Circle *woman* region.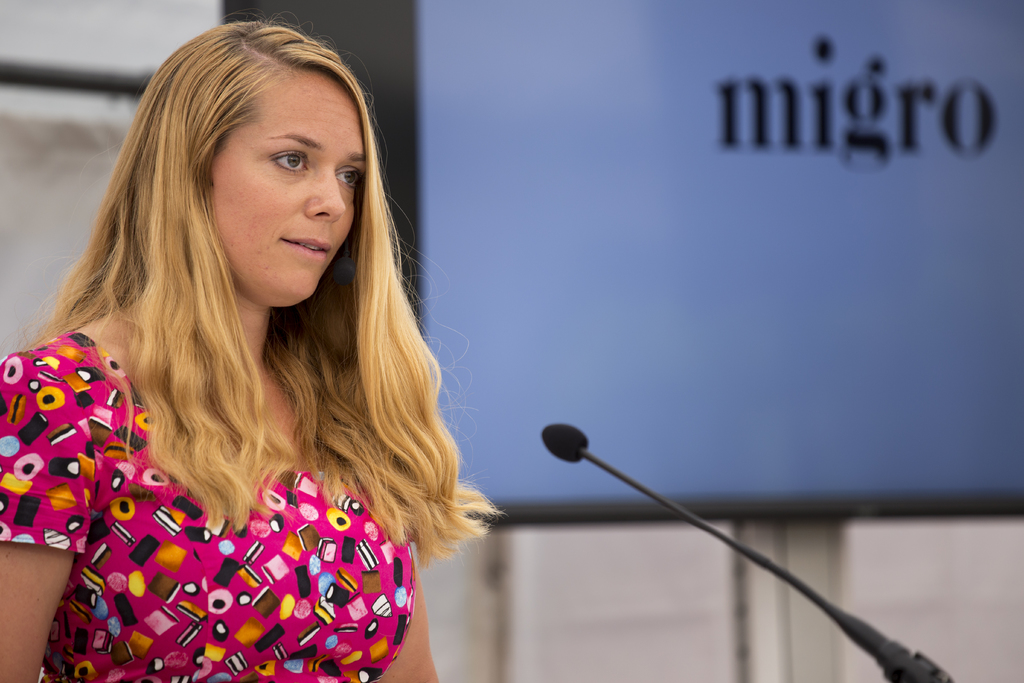
Region: left=5, top=27, right=530, bottom=682.
